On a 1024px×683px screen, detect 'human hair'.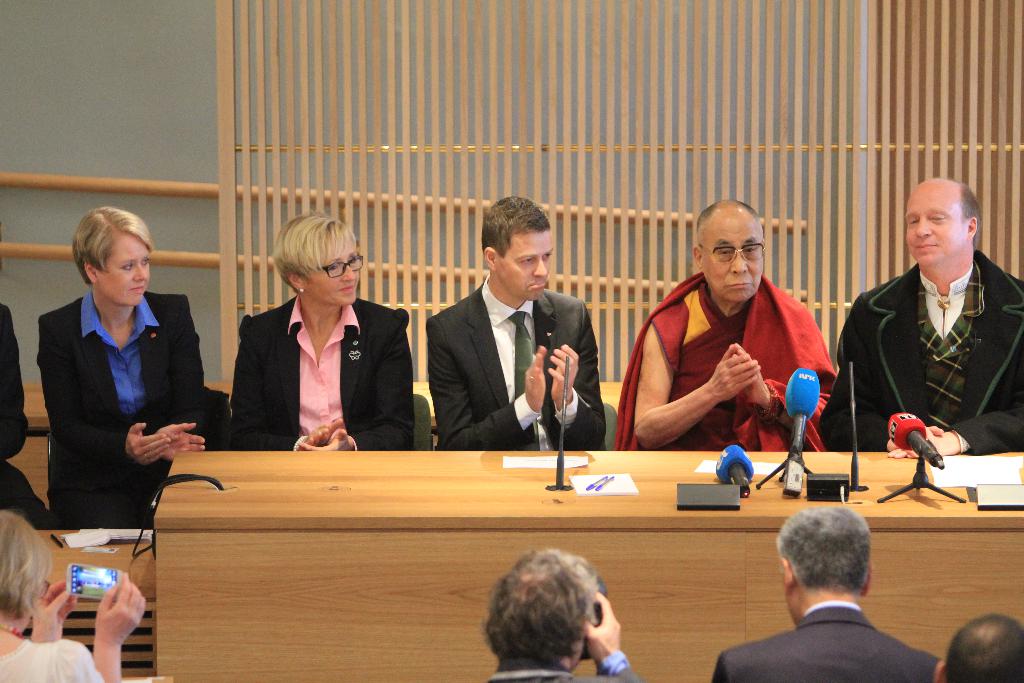
{"x1": 960, "y1": 178, "x2": 982, "y2": 254}.
